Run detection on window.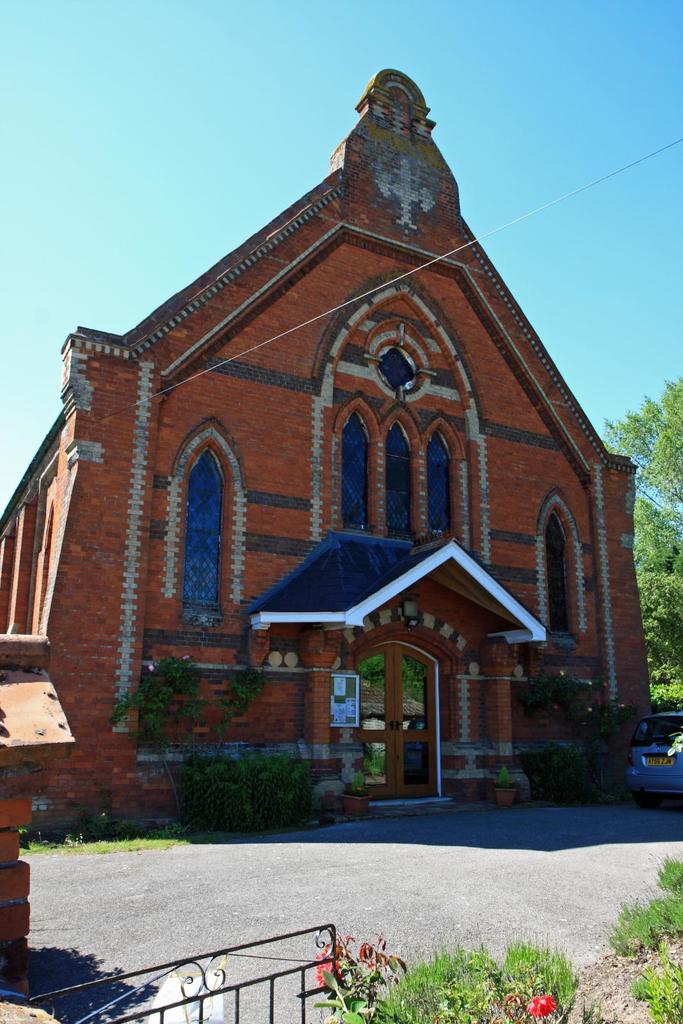
Result: {"x1": 531, "y1": 499, "x2": 598, "y2": 646}.
